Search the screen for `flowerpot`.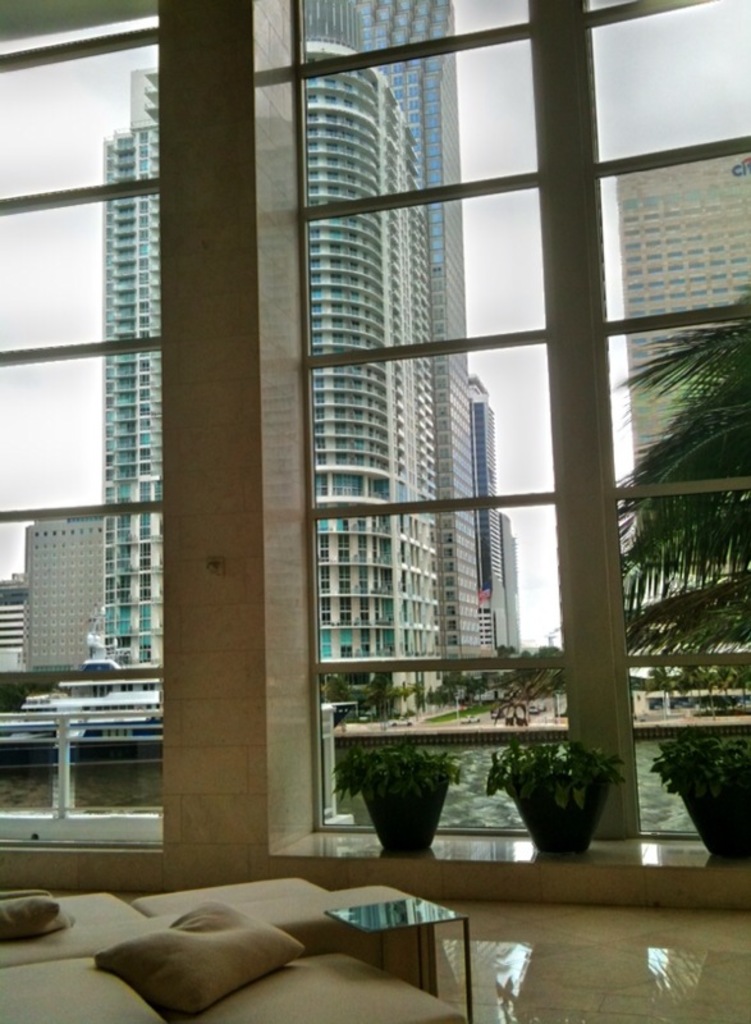
Found at (502,773,615,855).
